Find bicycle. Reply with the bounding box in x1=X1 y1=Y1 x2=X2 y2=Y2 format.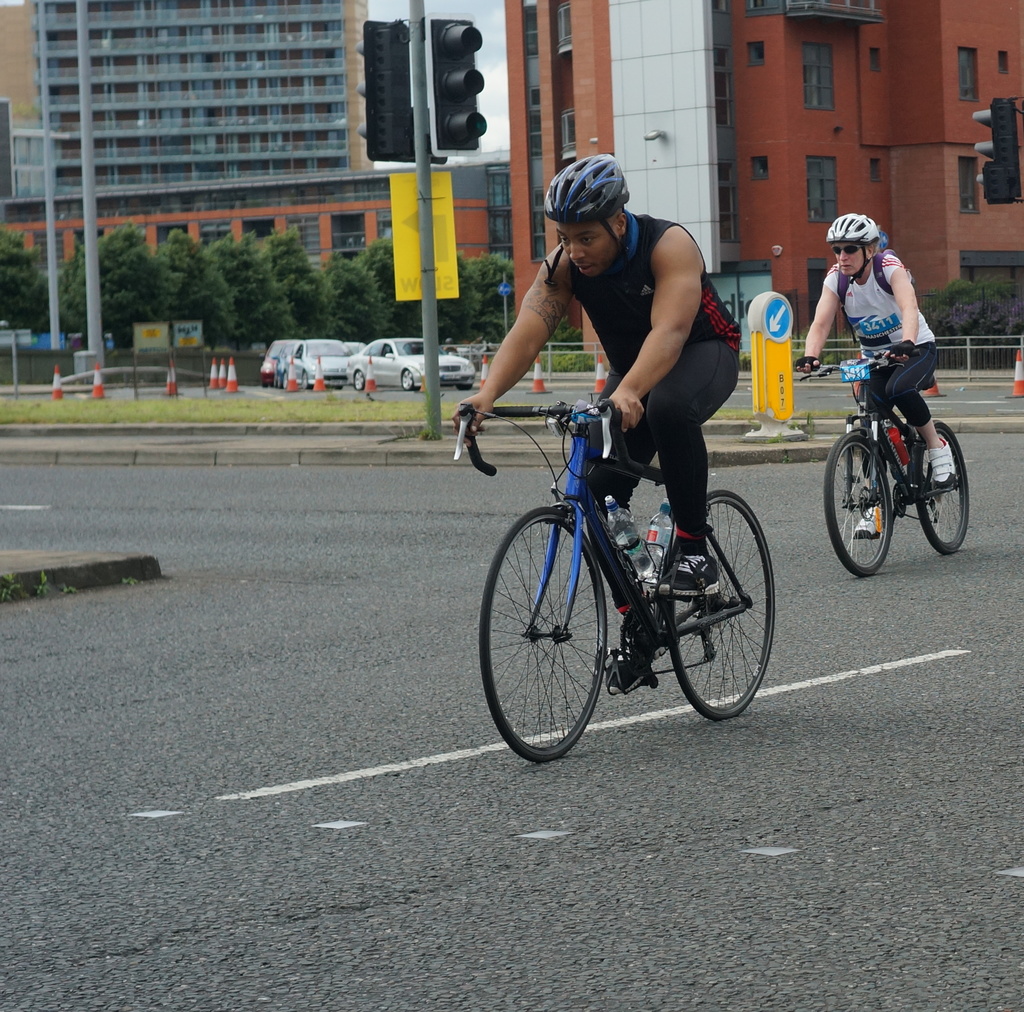
x1=460 y1=366 x2=808 y2=760.
